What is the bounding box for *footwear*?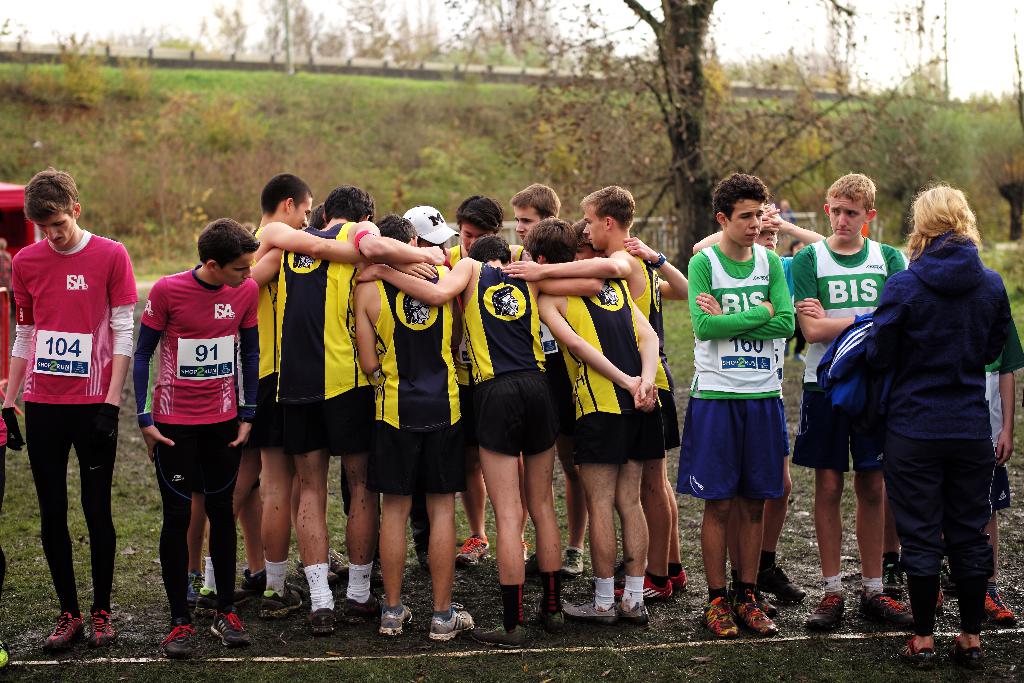
{"x1": 471, "y1": 625, "x2": 532, "y2": 650}.
